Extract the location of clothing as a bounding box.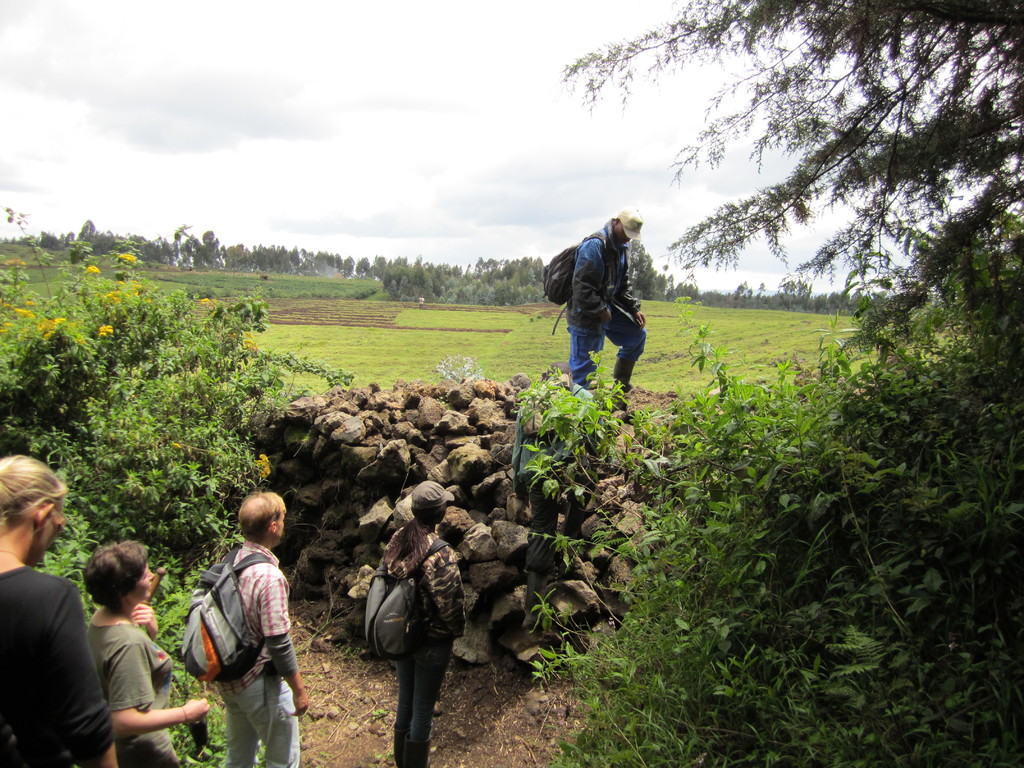
{"left": 572, "top": 221, "right": 650, "bottom": 396}.
